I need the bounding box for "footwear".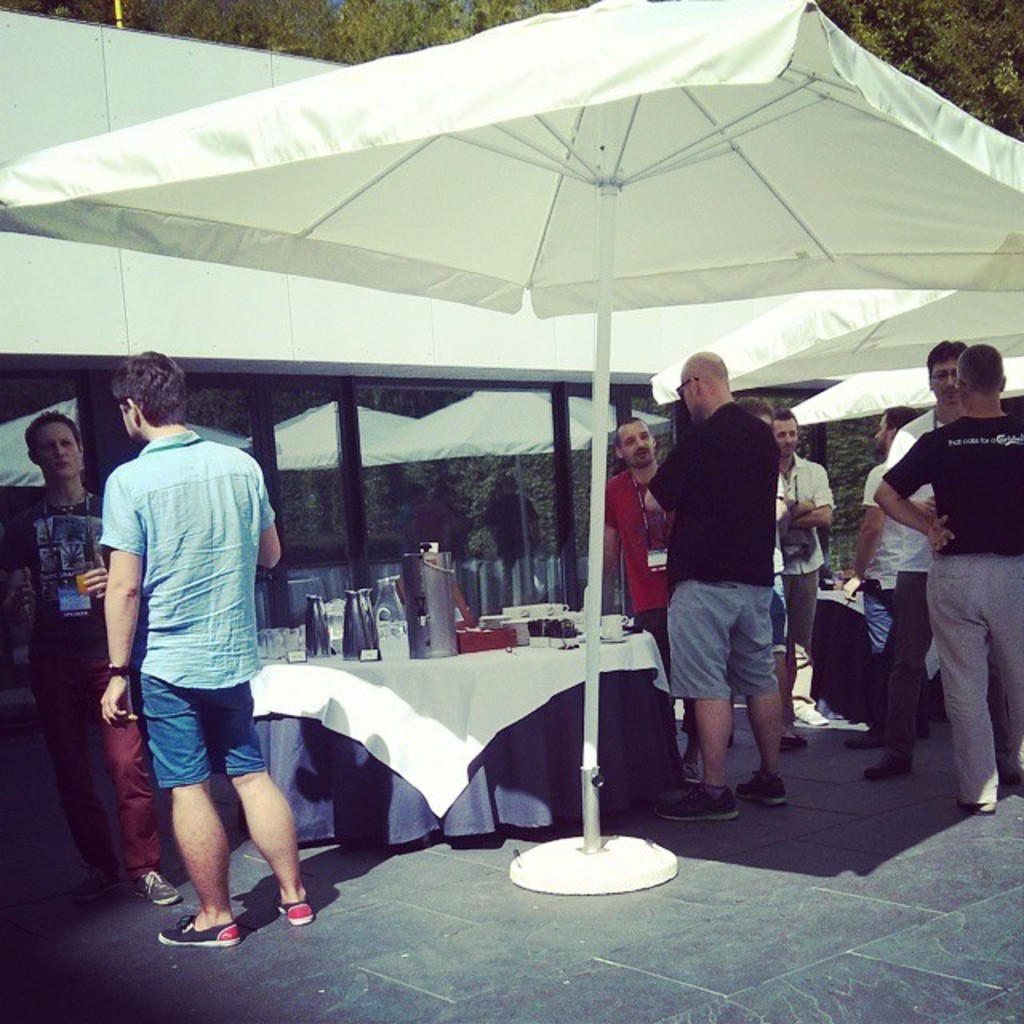
Here it is: <bbox>946, 789, 989, 811</bbox>.
